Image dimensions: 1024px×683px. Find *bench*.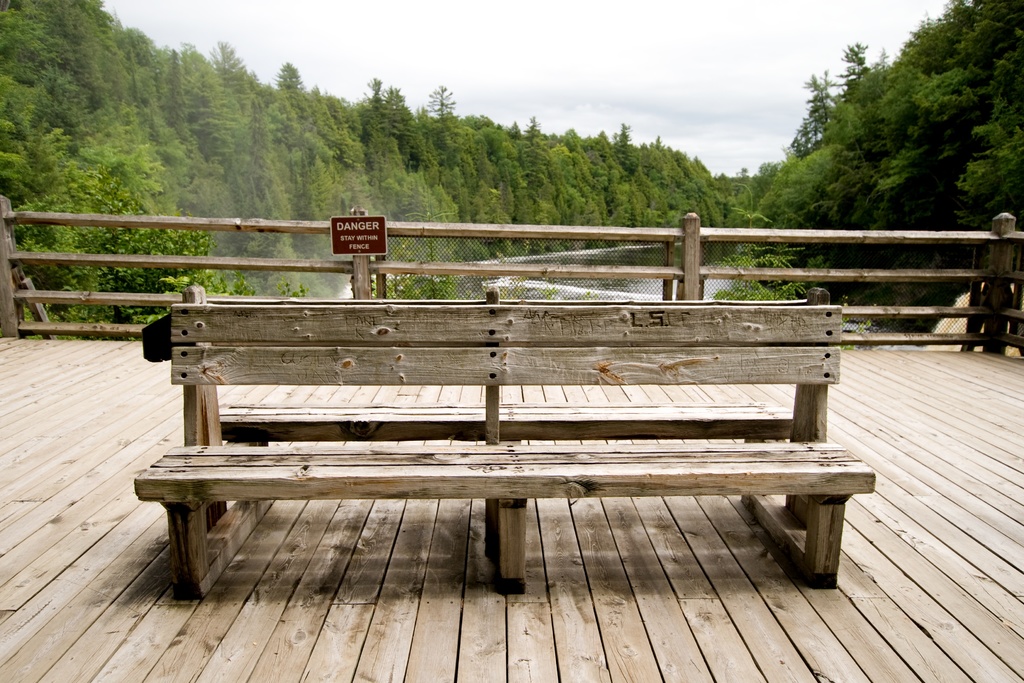
box=[132, 285, 875, 582].
